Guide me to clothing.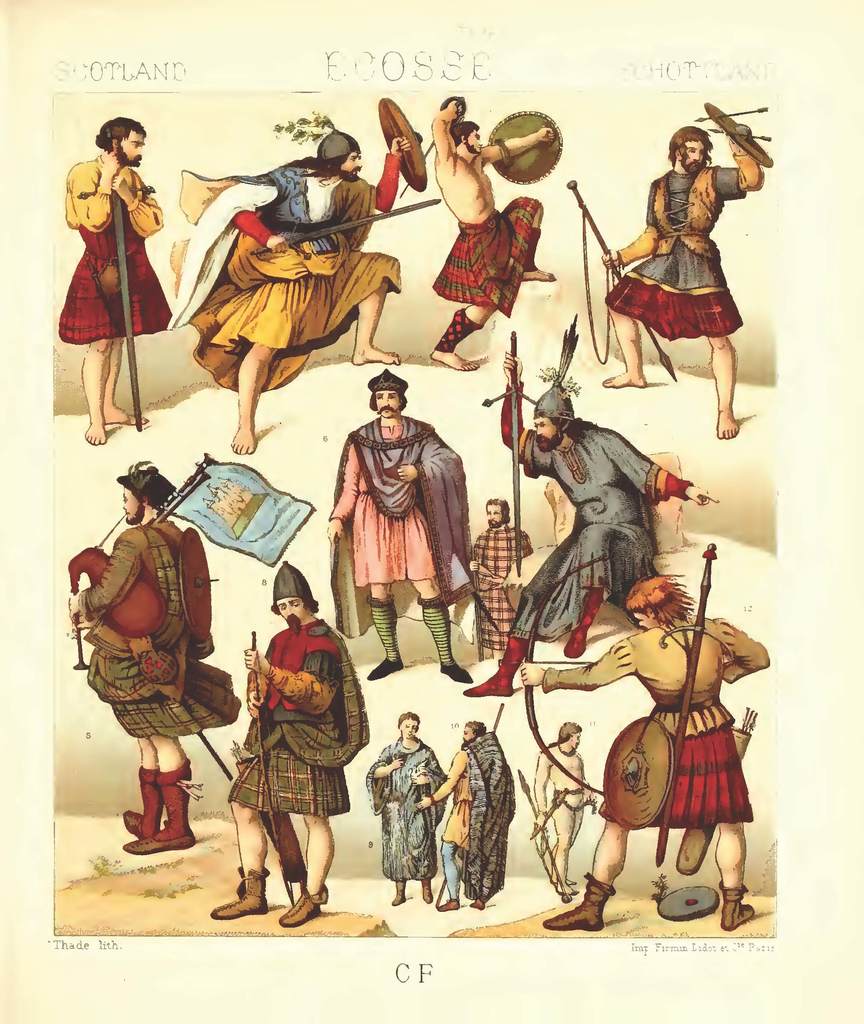
Guidance: select_region(464, 524, 535, 648).
